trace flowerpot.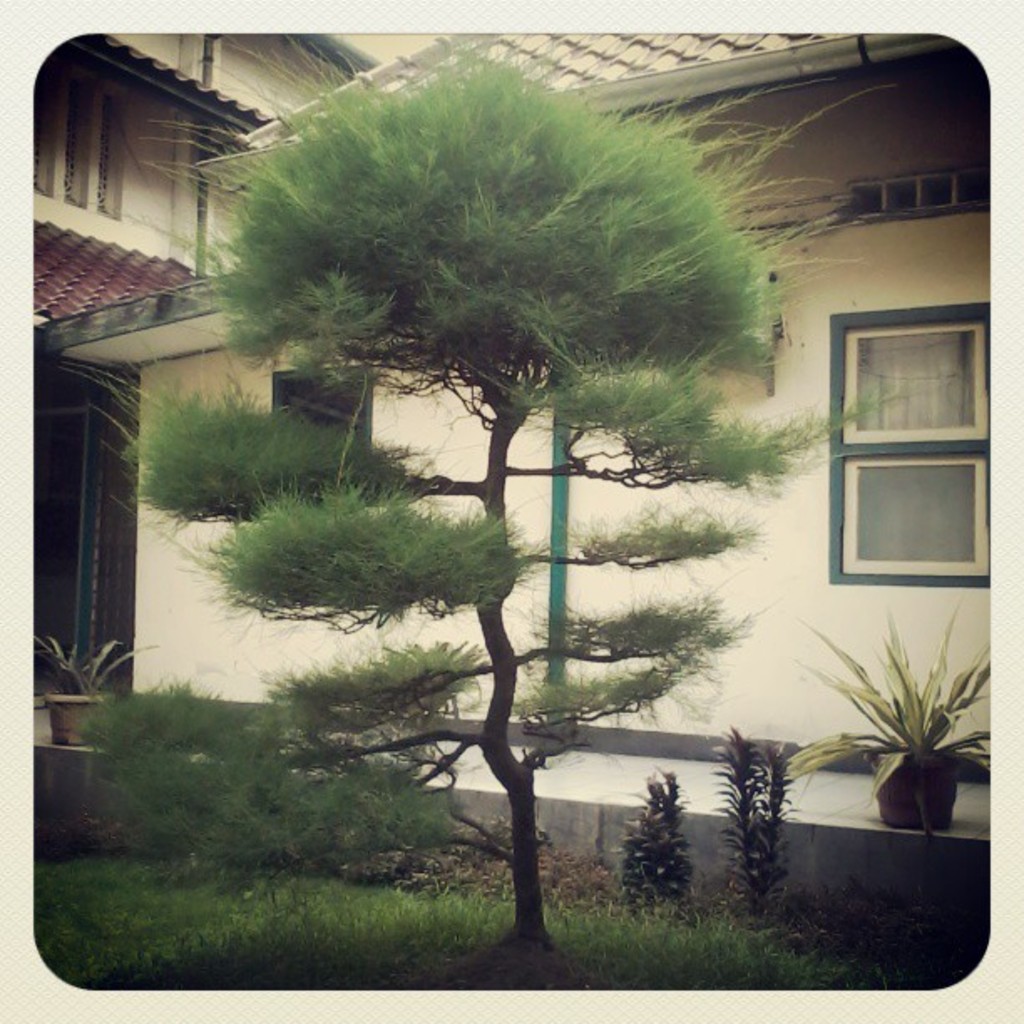
Traced to (47, 686, 115, 753).
